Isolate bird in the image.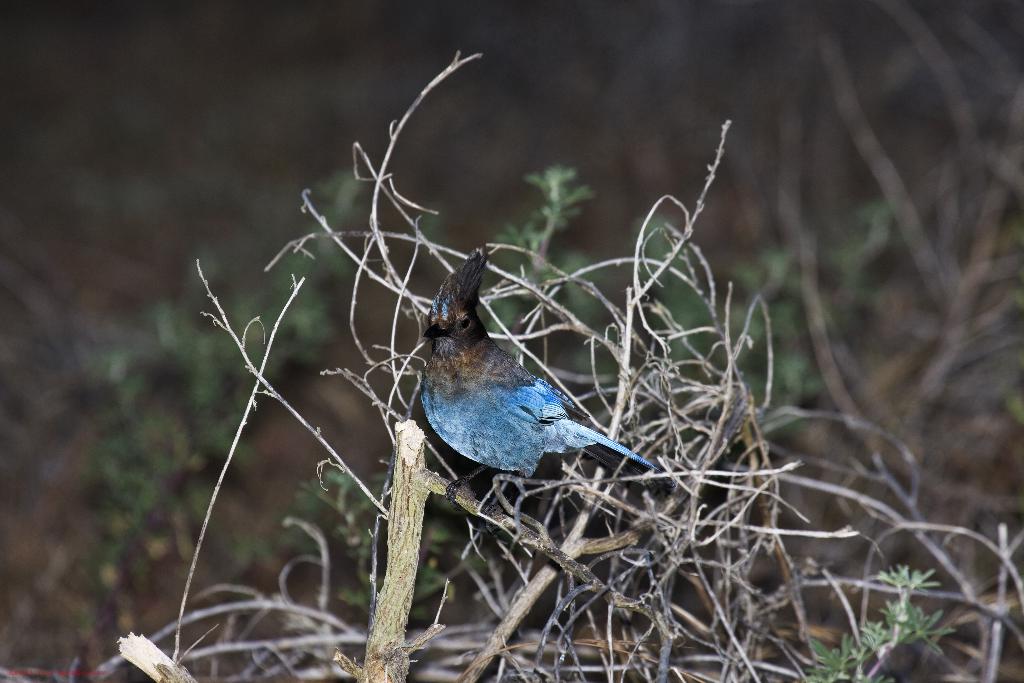
Isolated region: {"left": 387, "top": 244, "right": 658, "bottom": 498}.
